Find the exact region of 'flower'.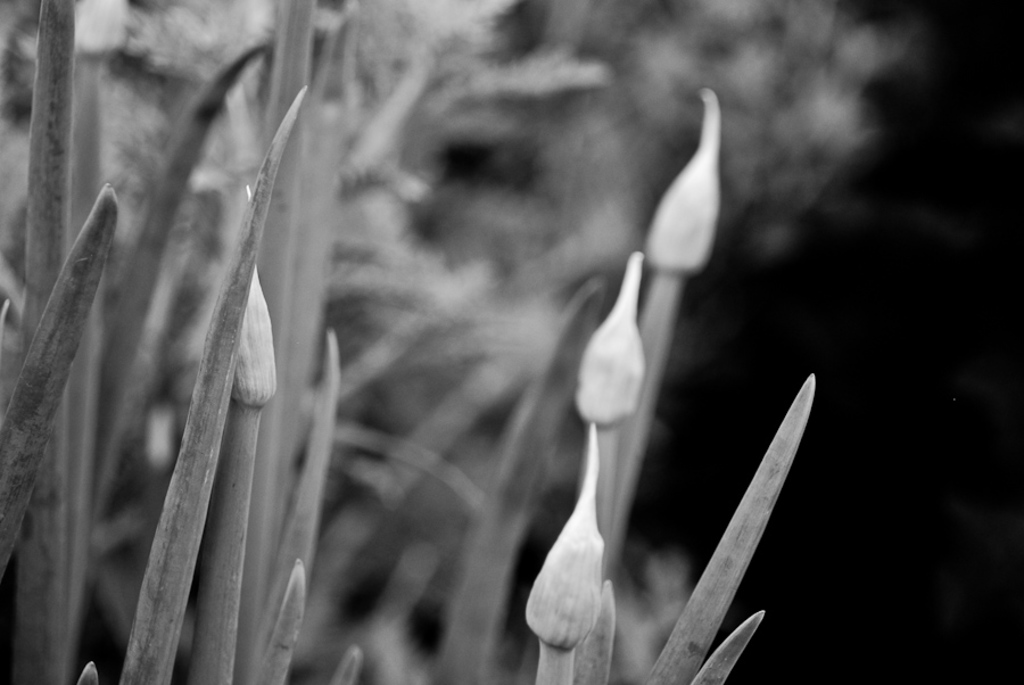
Exact region: 522:428:605:649.
